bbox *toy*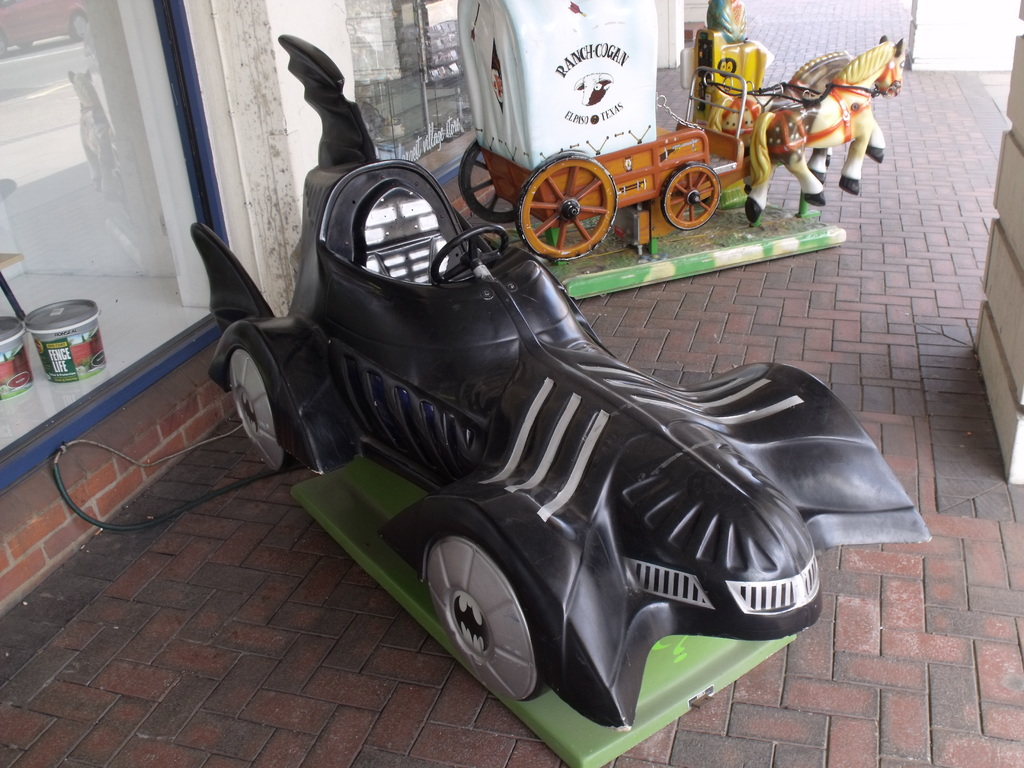
locate(186, 26, 929, 767)
